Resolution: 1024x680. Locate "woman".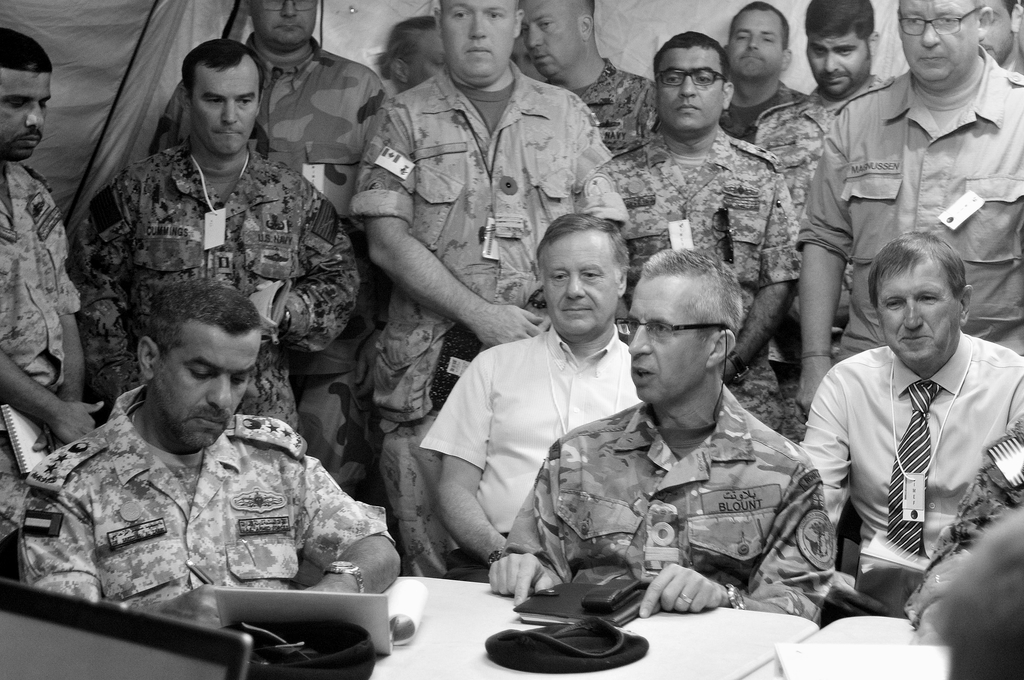
box(370, 14, 447, 93).
